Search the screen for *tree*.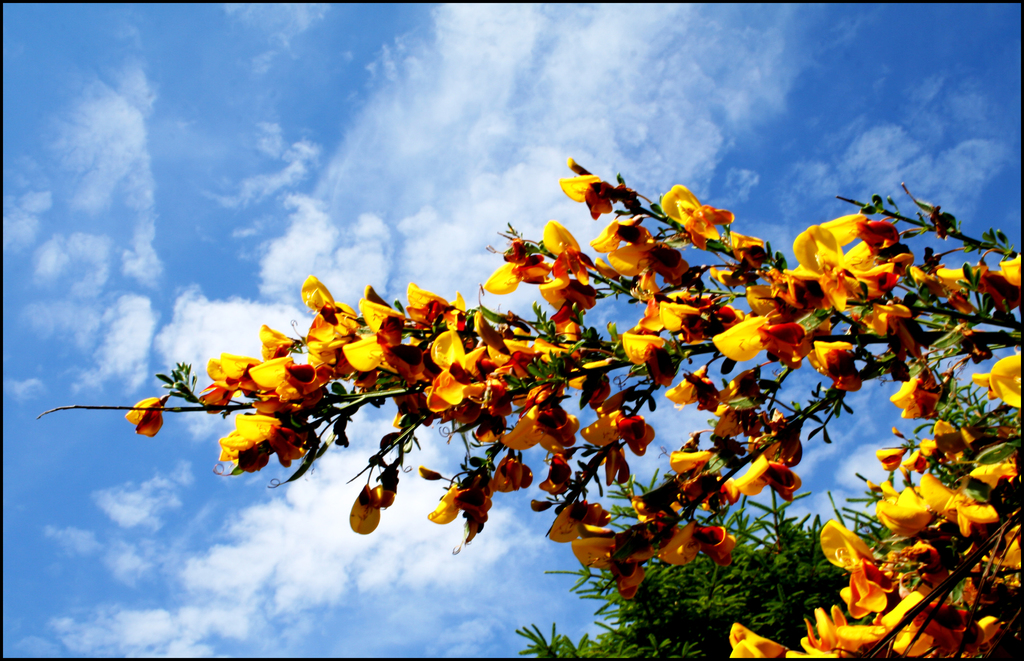
Found at x1=33 y1=151 x2=1023 y2=649.
